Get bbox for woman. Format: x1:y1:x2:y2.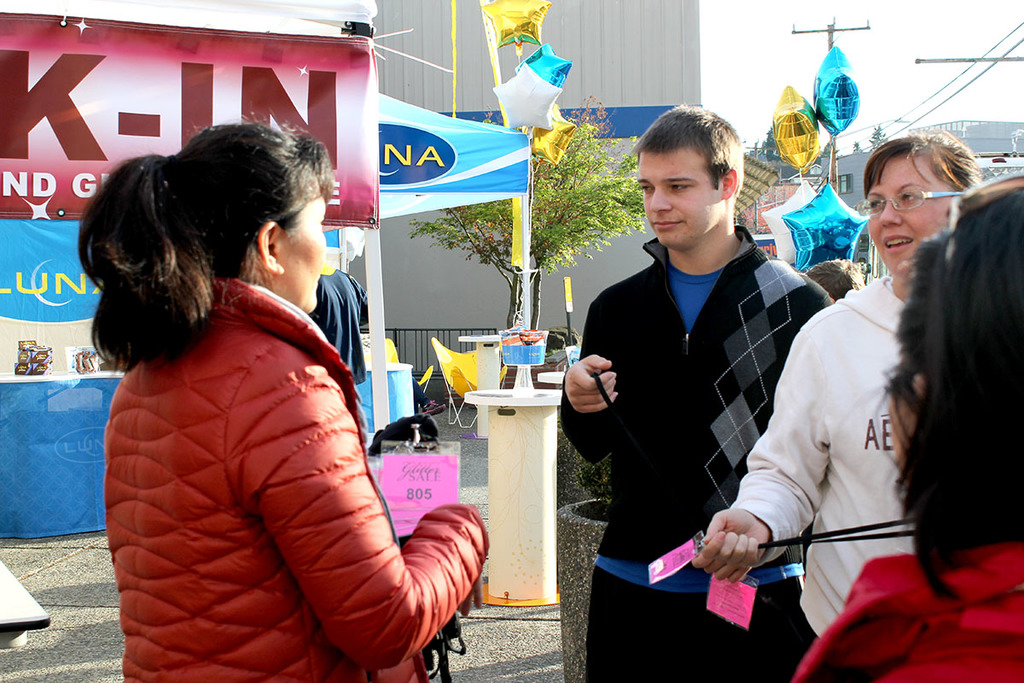
695:130:984:678.
